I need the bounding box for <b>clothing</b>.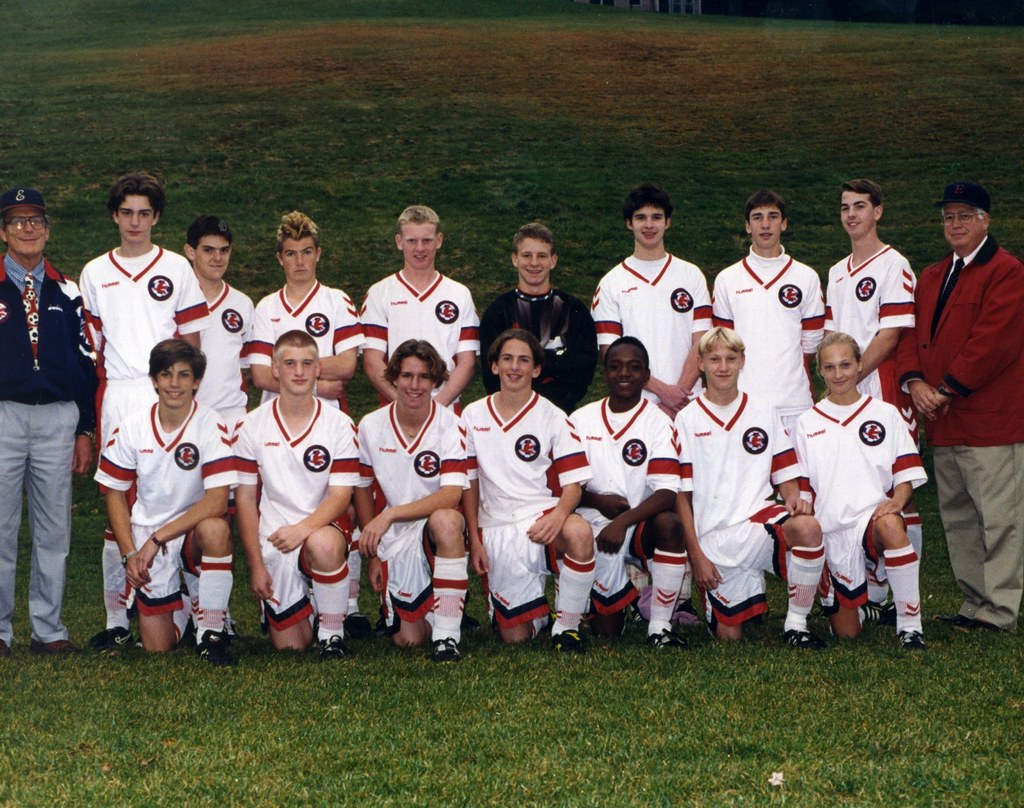
Here it is: [0,249,98,647].
